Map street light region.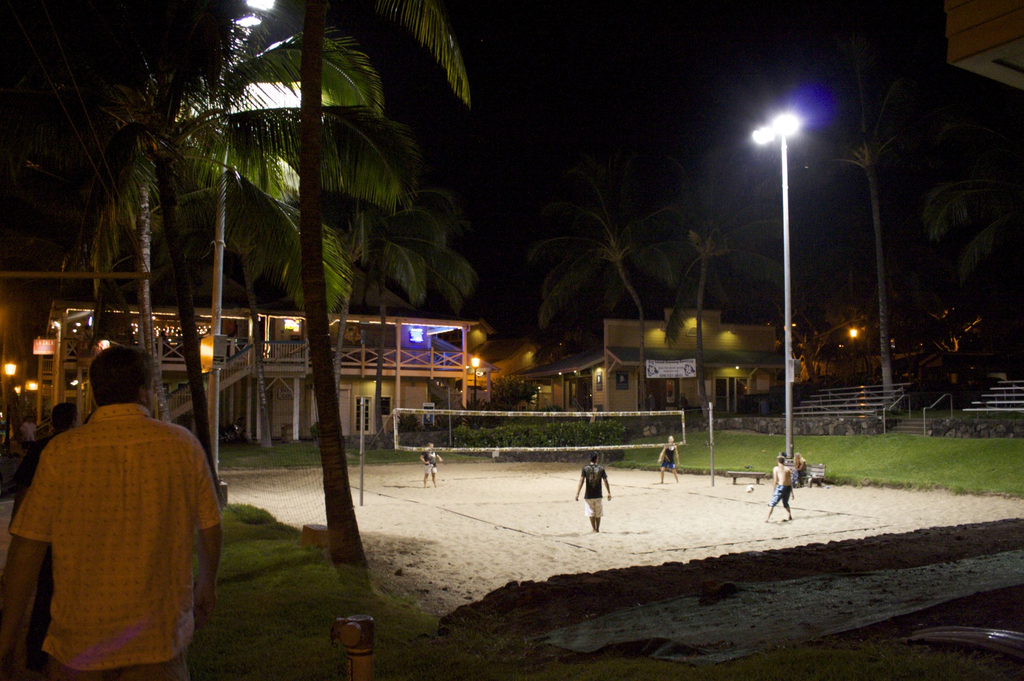
Mapped to [467,350,479,413].
